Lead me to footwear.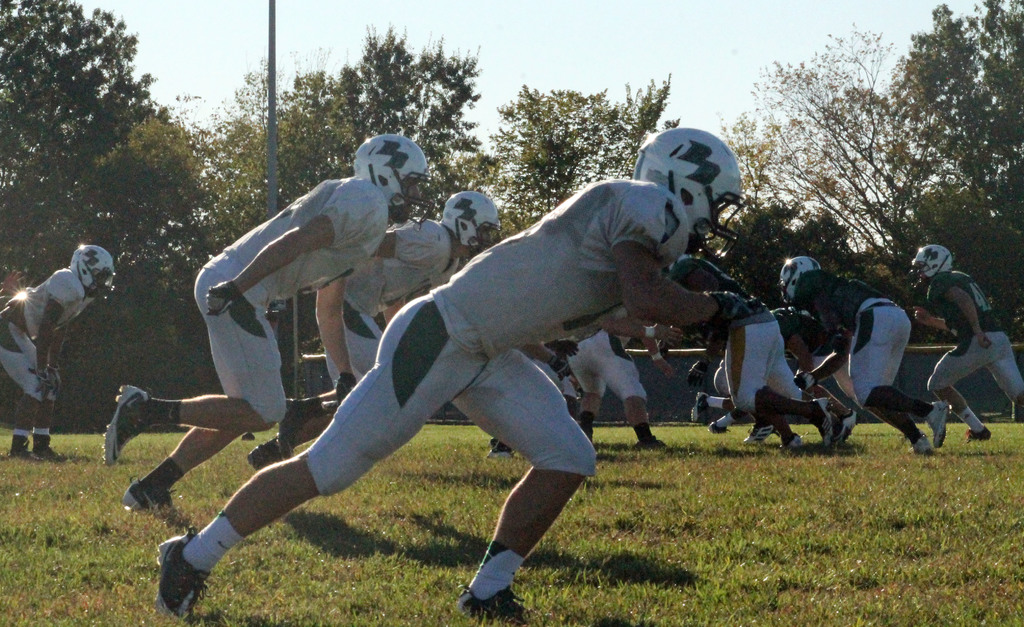
Lead to select_region(11, 437, 38, 462).
